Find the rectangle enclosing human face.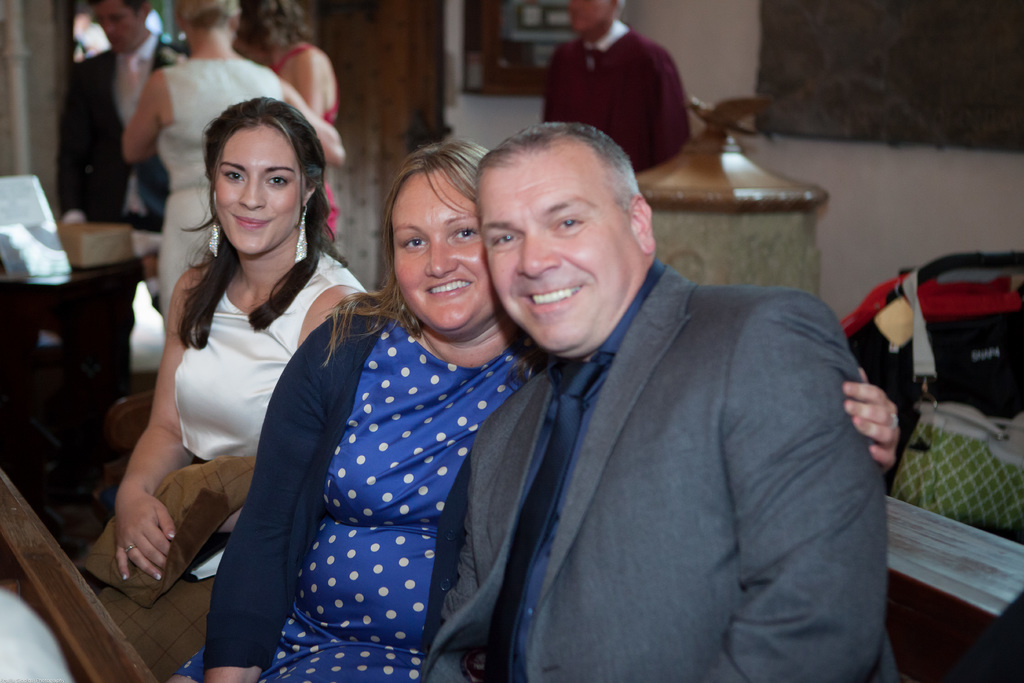
[x1=93, y1=1, x2=139, y2=43].
